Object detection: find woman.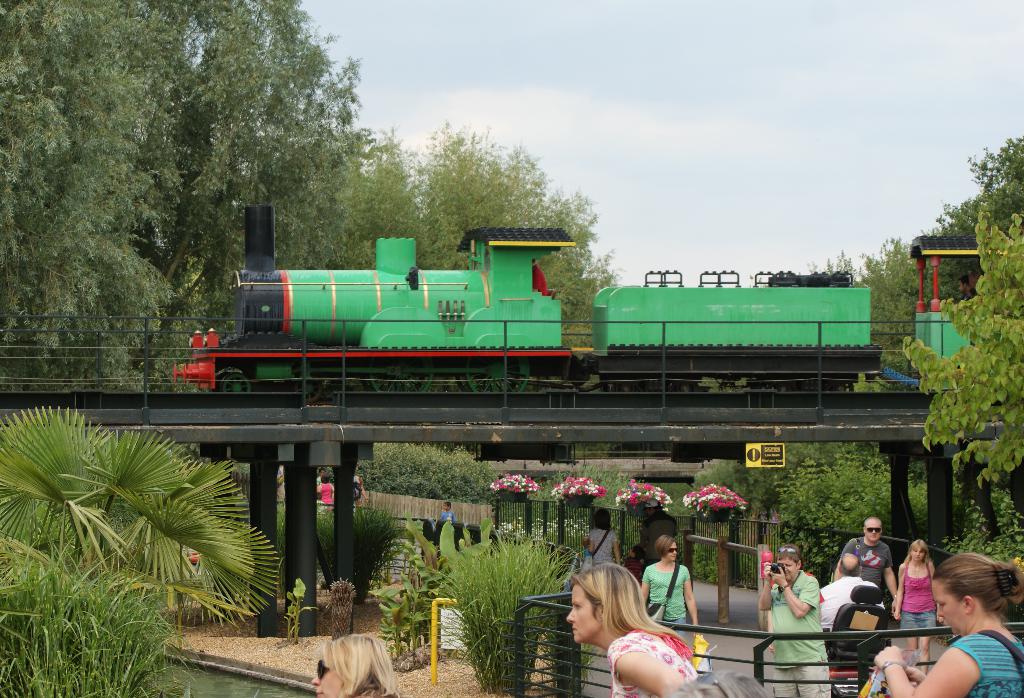
bbox=[316, 474, 335, 508].
